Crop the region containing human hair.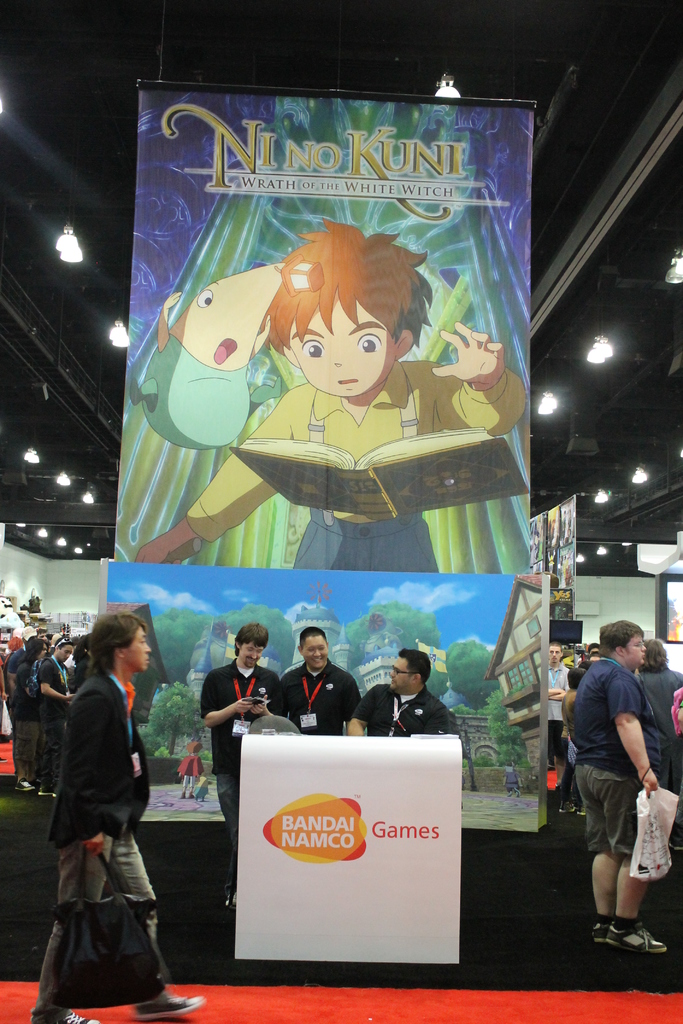
Crop region: region(15, 637, 50, 667).
